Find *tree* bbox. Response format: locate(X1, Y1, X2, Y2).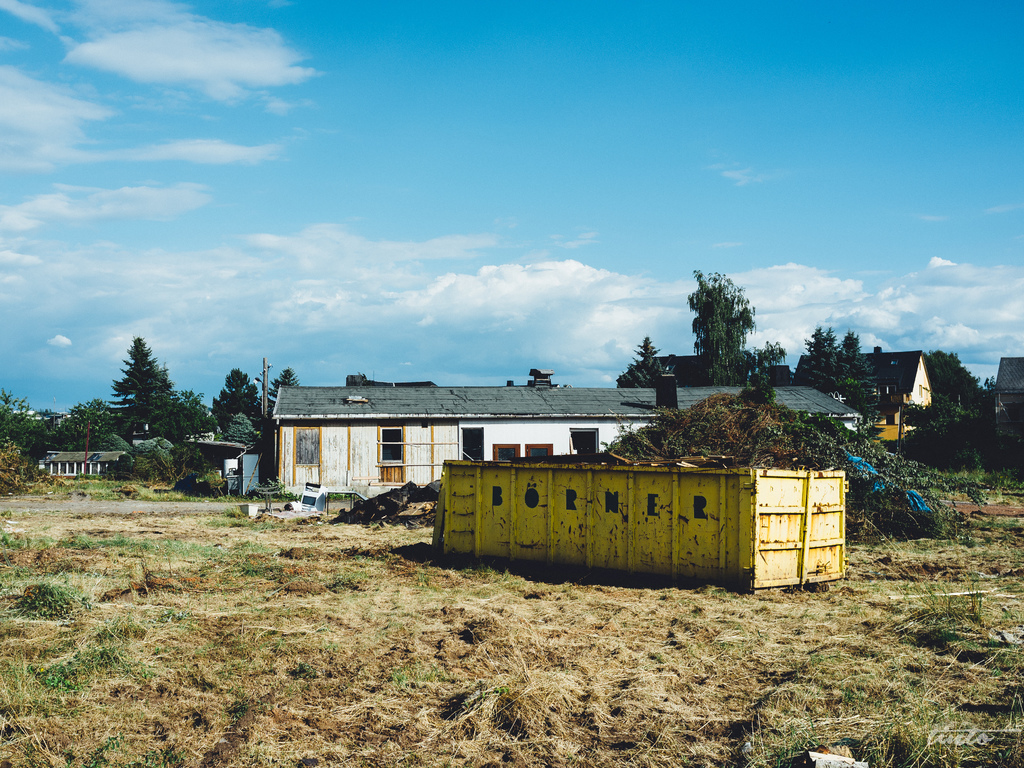
locate(616, 332, 666, 387).
